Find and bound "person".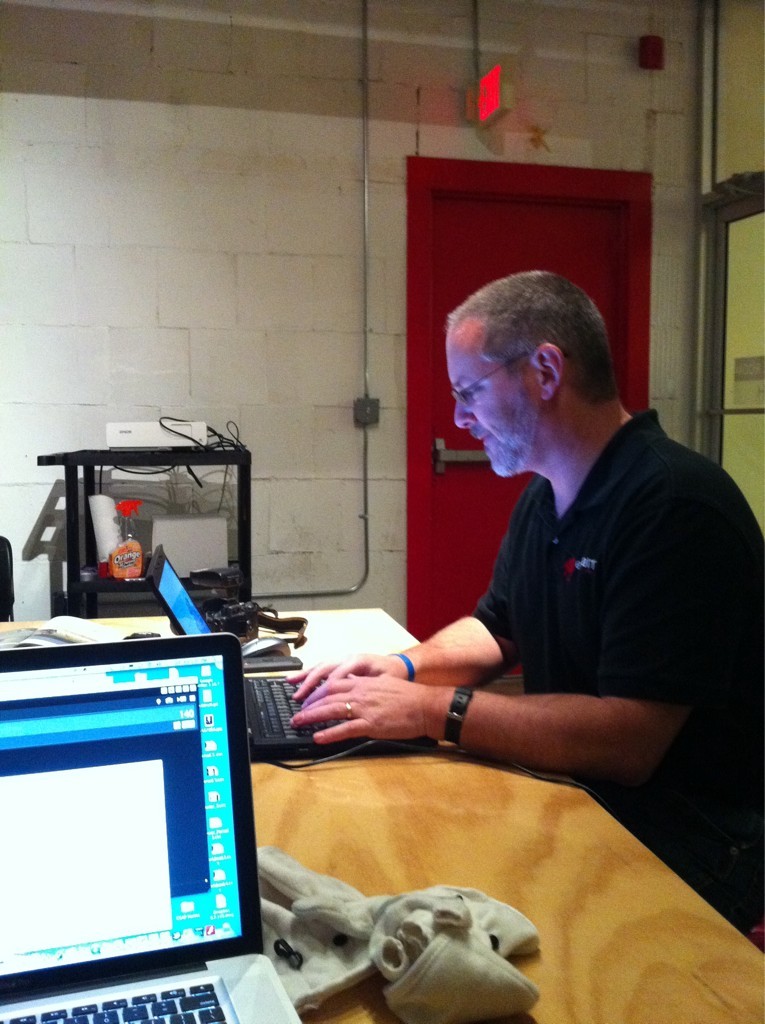
Bound: <region>359, 243, 730, 891</region>.
